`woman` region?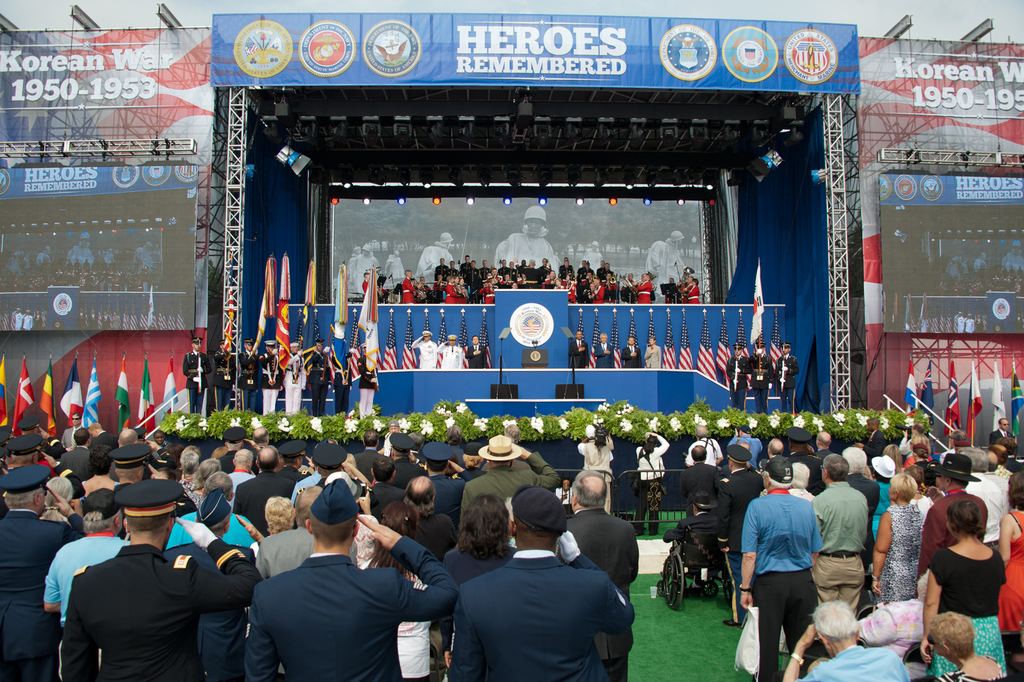
x1=996 y1=478 x2=1023 y2=632
